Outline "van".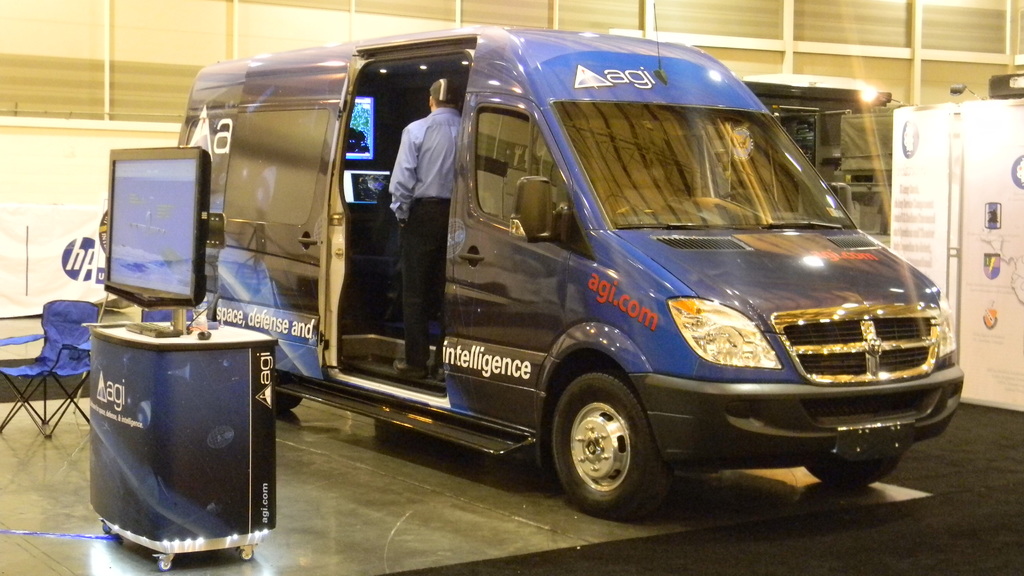
Outline: {"left": 175, "top": 1, "right": 964, "bottom": 522}.
